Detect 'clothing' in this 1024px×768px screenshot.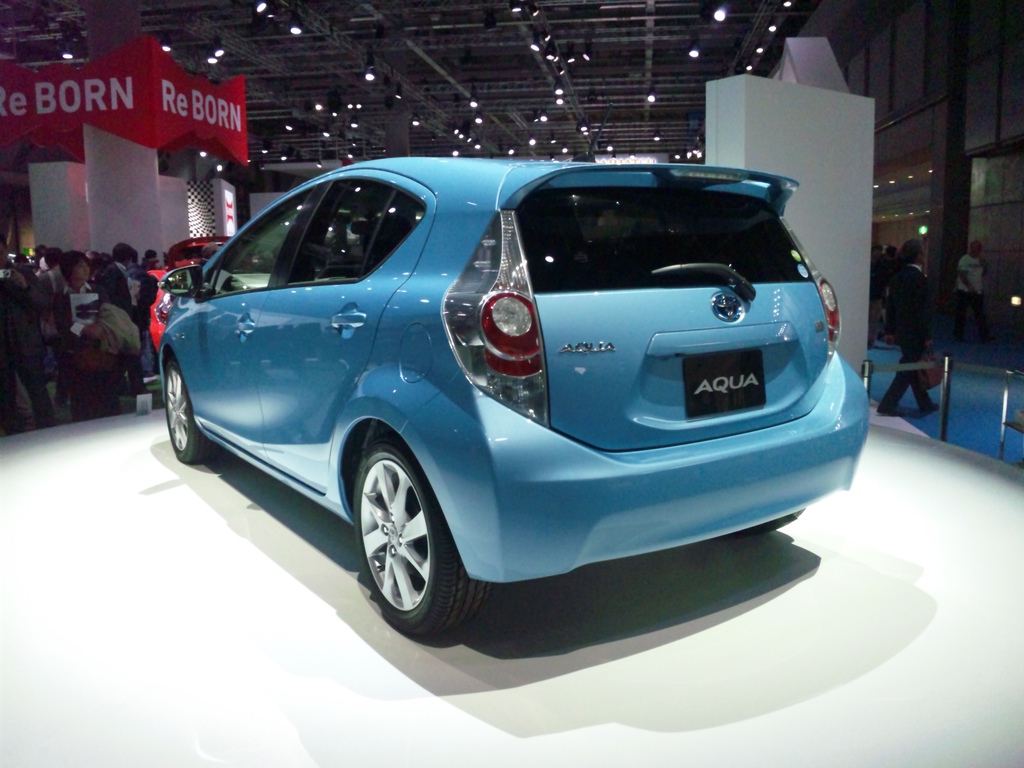
Detection: <bbox>878, 264, 932, 410</bbox>.
